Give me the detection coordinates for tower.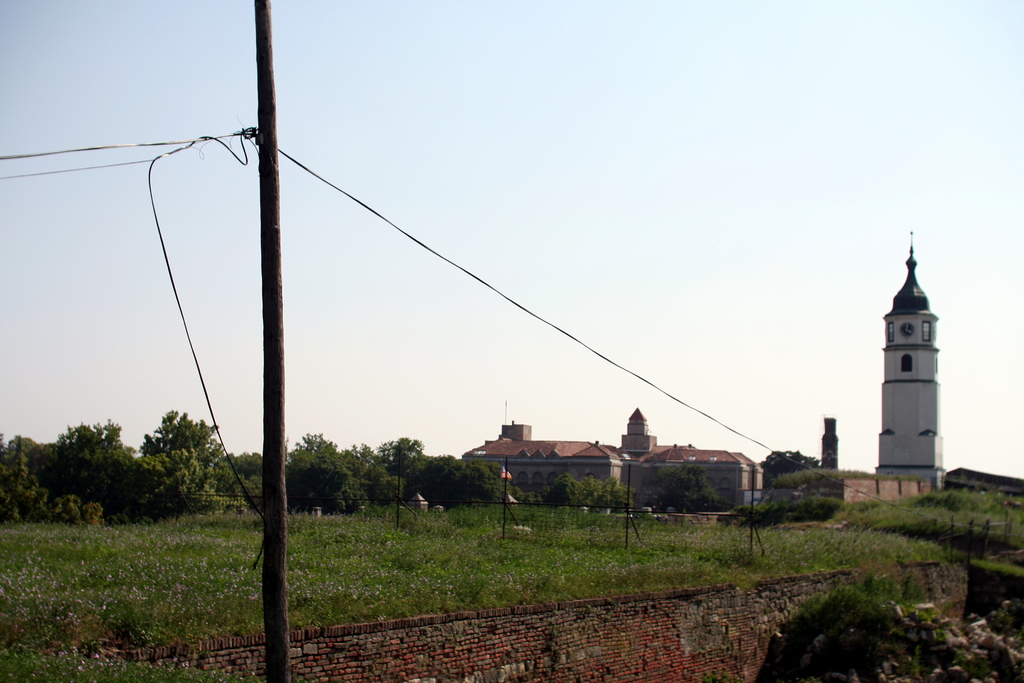
[875, 231, 940, 486].
